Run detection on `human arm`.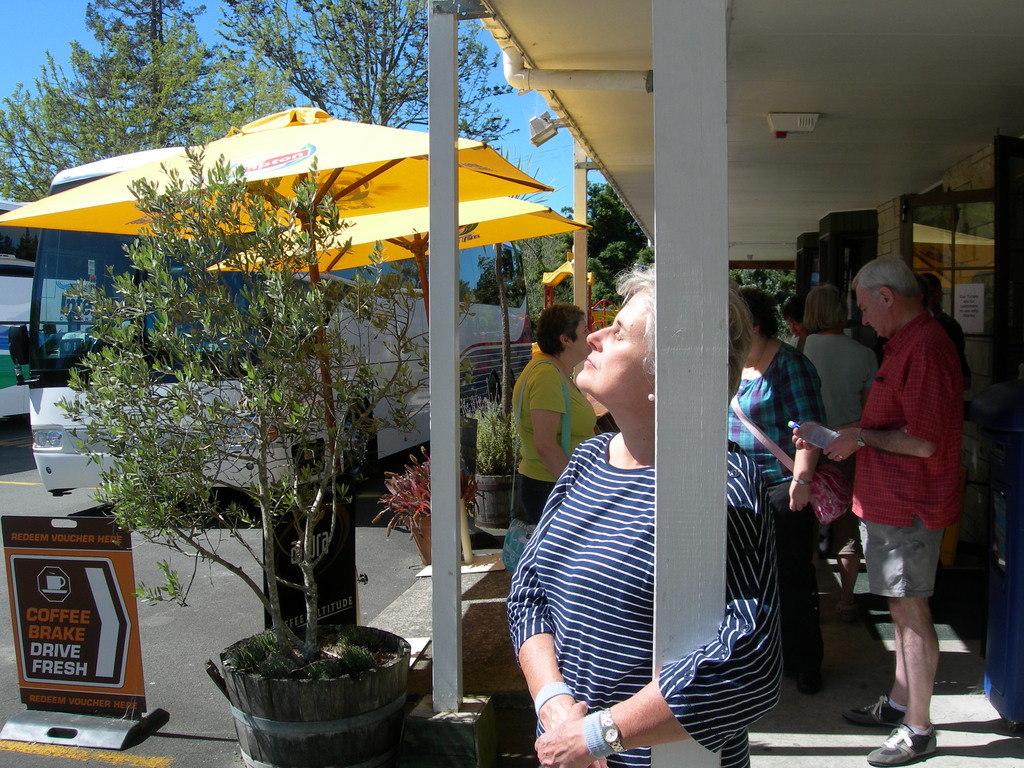
Result: (left=785, top=353, right=826, bottom=515).
